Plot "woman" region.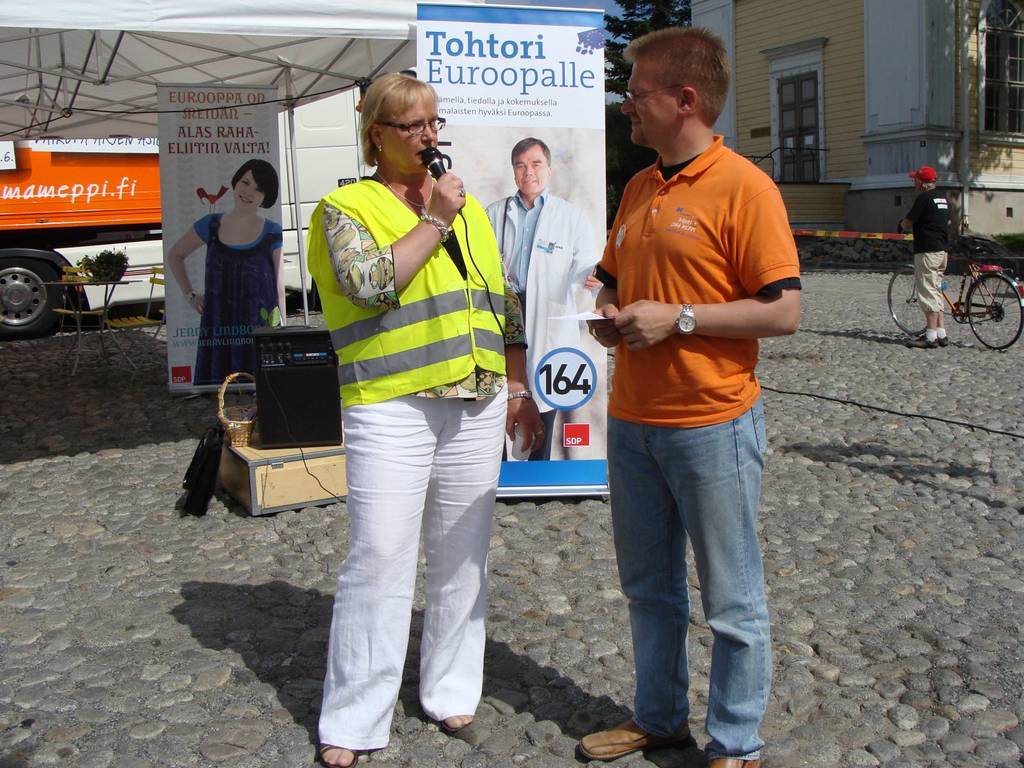
Plotted at [left=305, top=73, right=547, bottom=767].
